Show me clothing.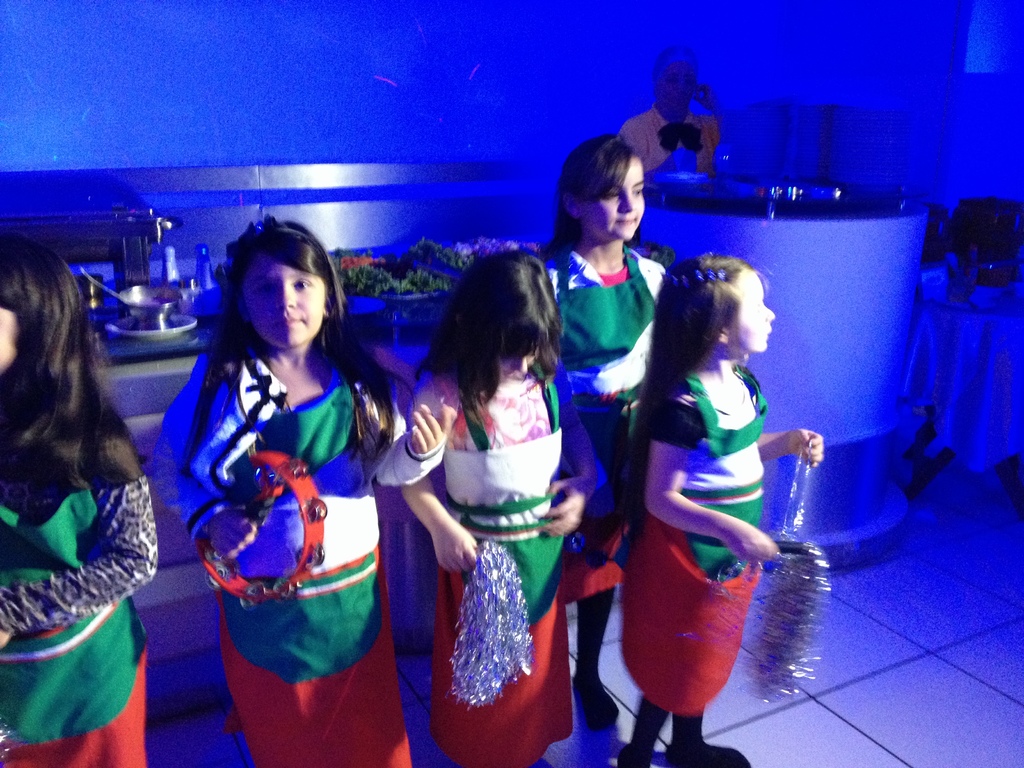
clothing is here: 393,347,590,767.
